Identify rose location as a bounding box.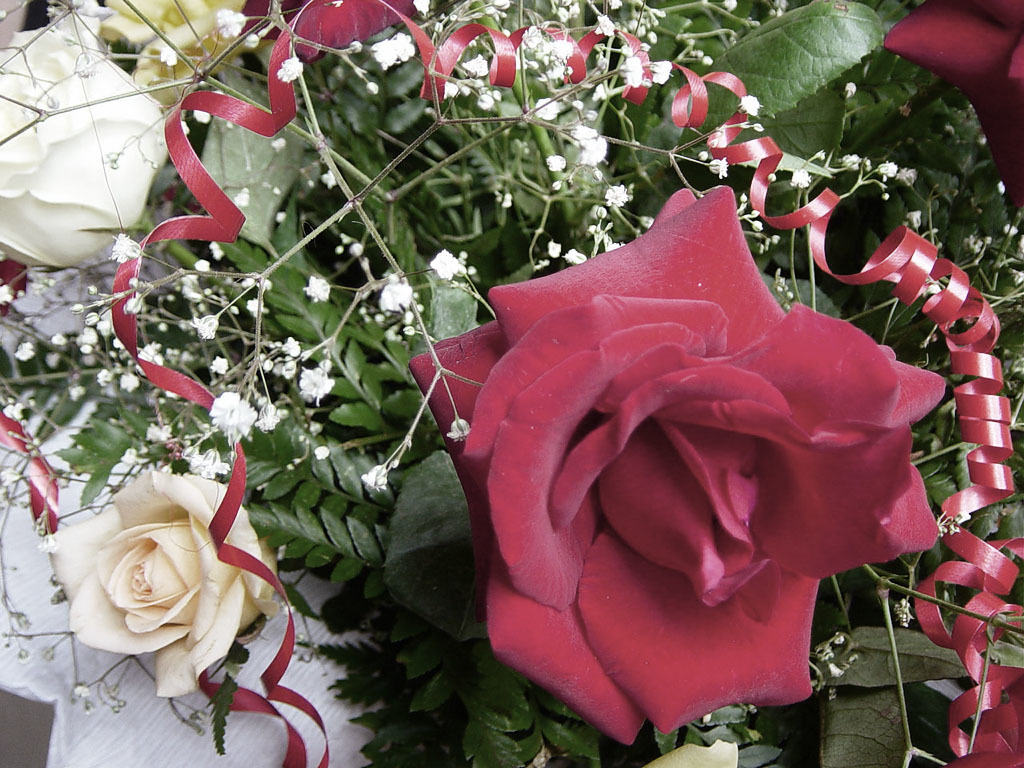
box(882, 0, 1023, 214).
